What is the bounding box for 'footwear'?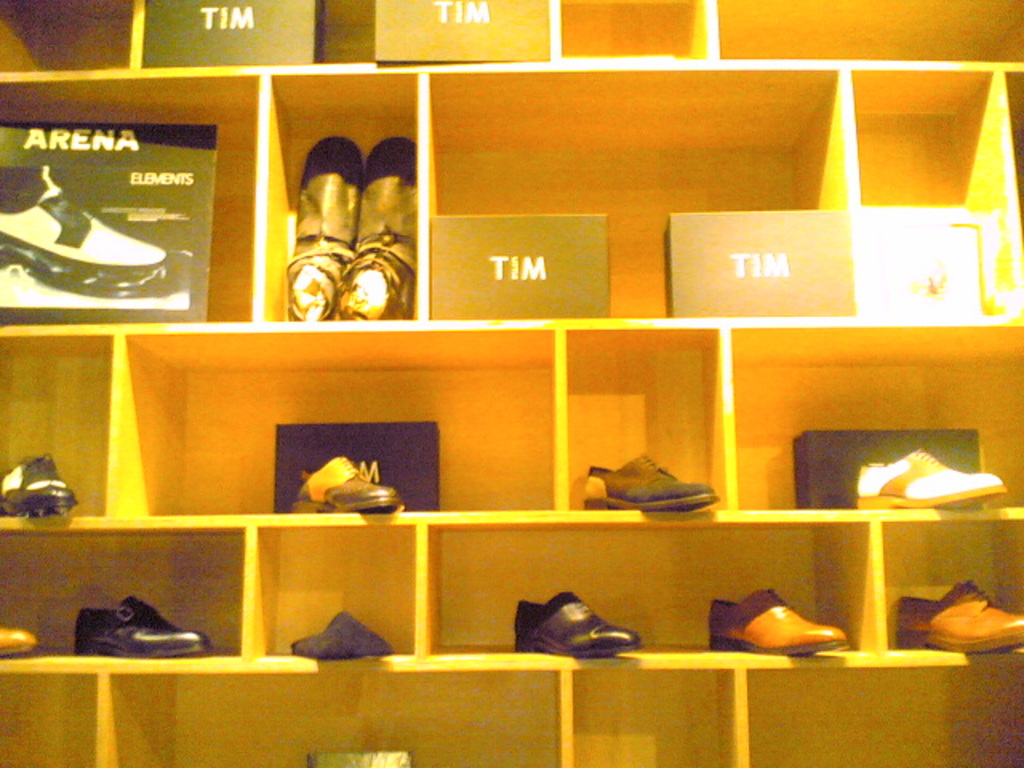
detection(861, 445, 1013, 512).
